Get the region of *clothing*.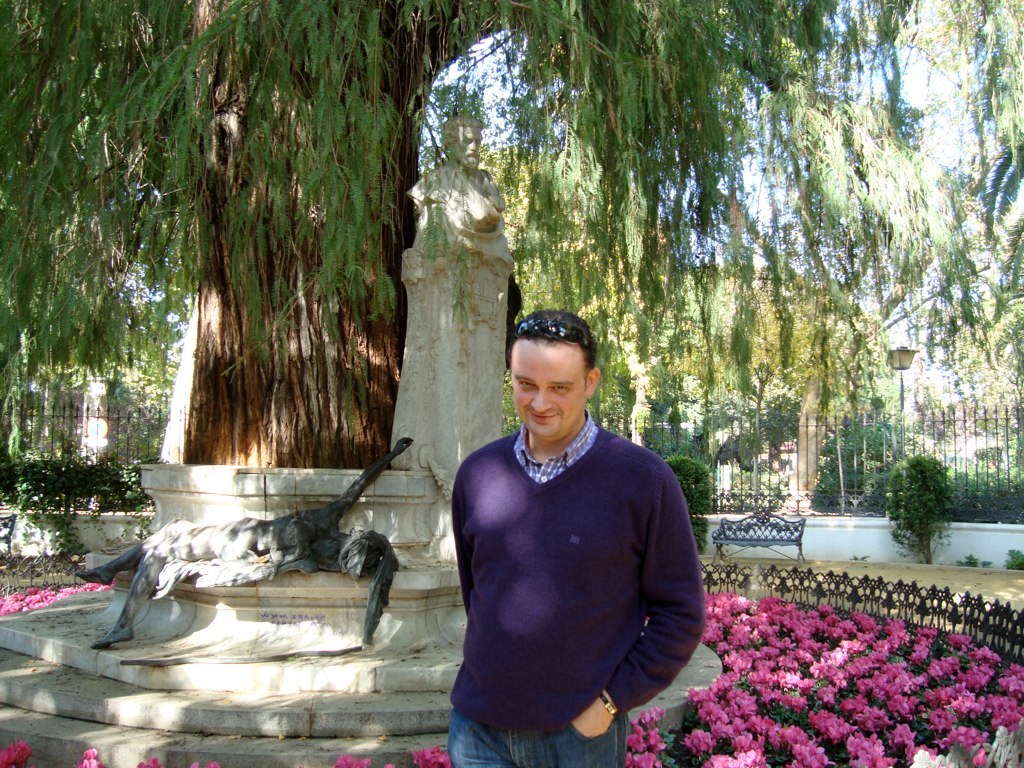
detection(438, 404, 710, 767).
